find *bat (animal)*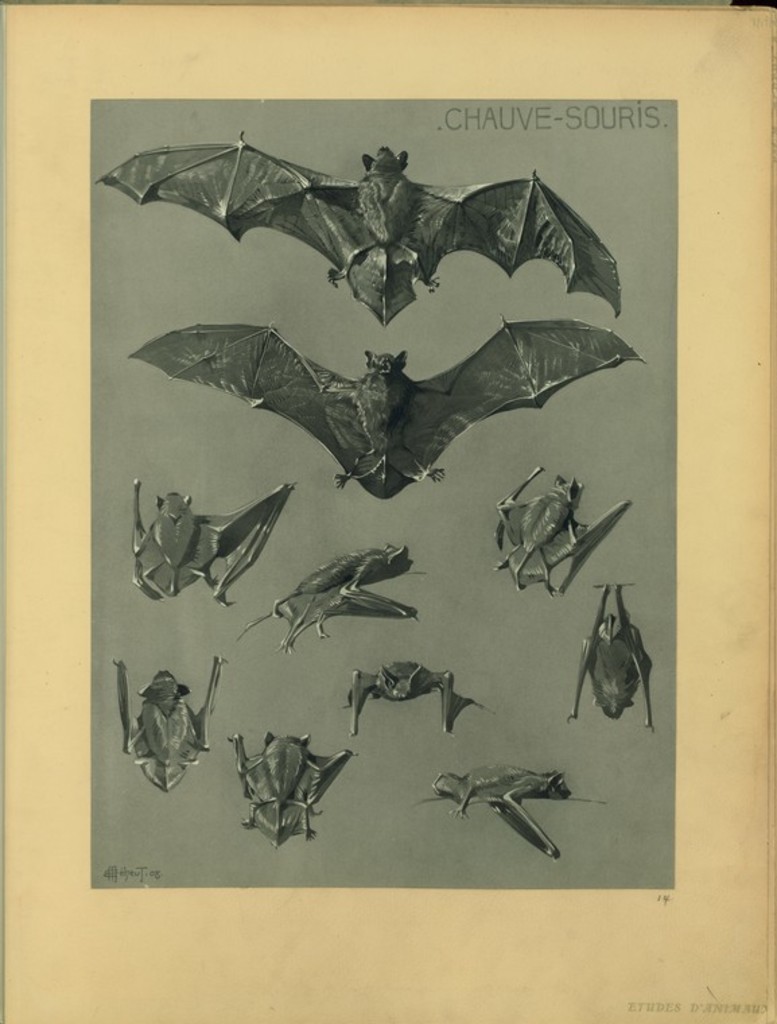
l=132, t=314, r=648, b=505
